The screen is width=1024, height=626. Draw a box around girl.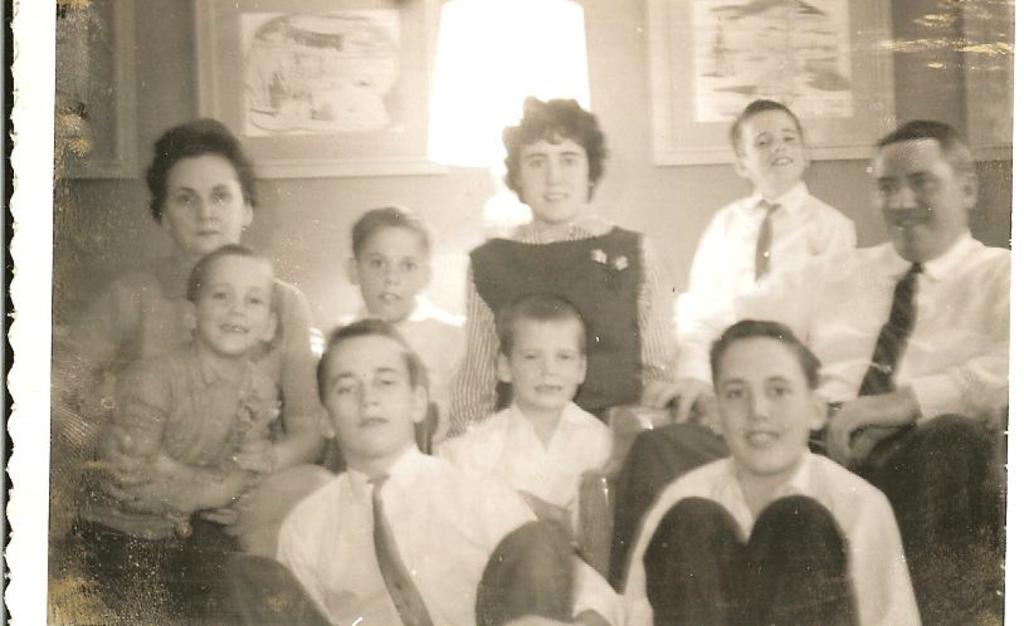
rect(340, 204, 465, 463).
